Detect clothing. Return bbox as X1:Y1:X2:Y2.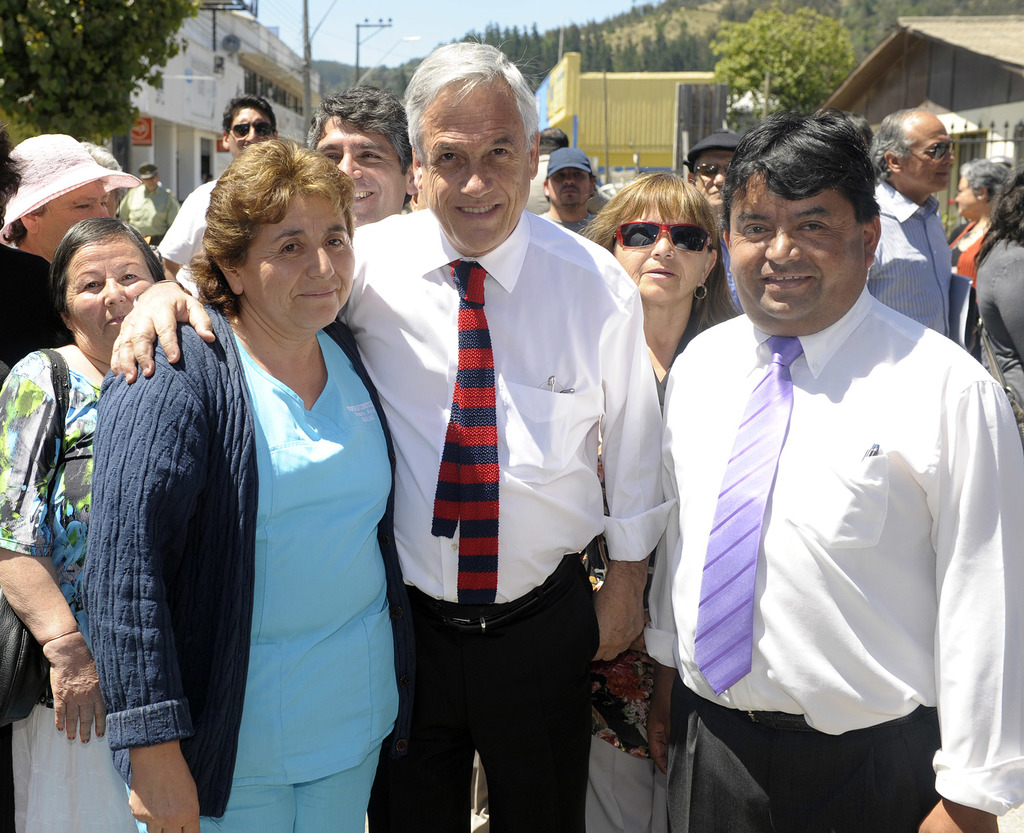
968:236:1023:435.
